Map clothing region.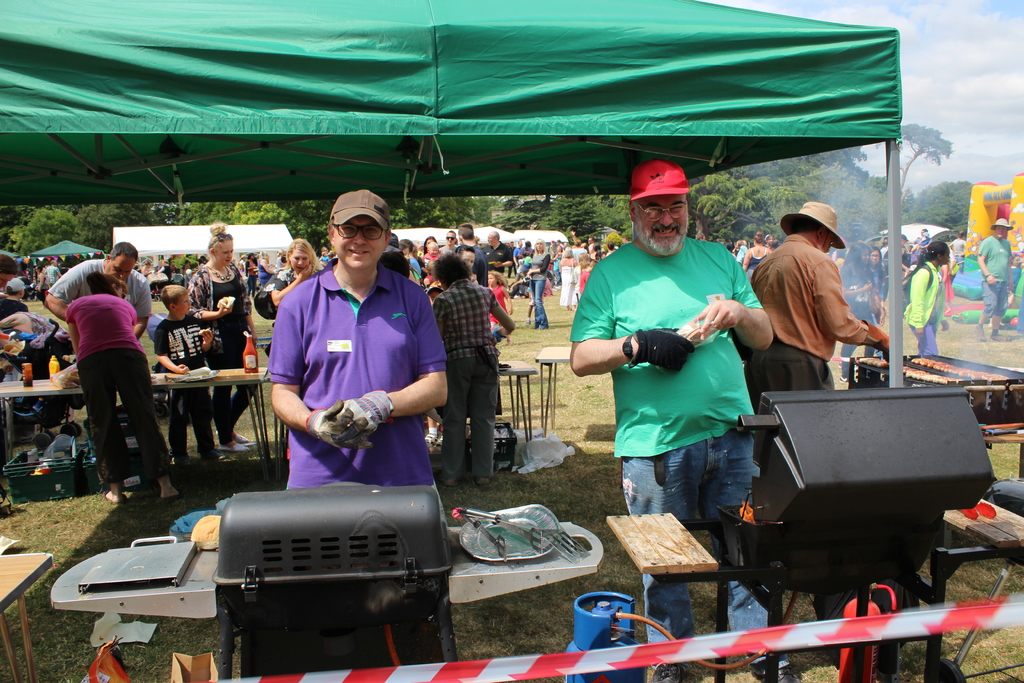
Mapped to bbox=(492, 277, 504, 309).
